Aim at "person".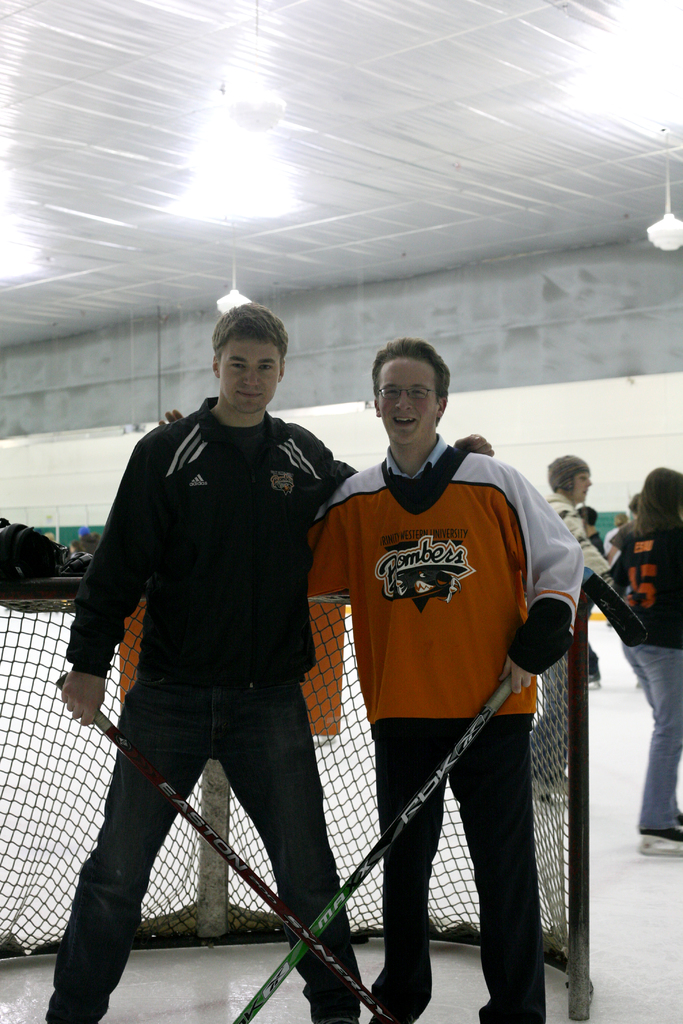
Aimed at Rect(531, 451, 595, 803).
